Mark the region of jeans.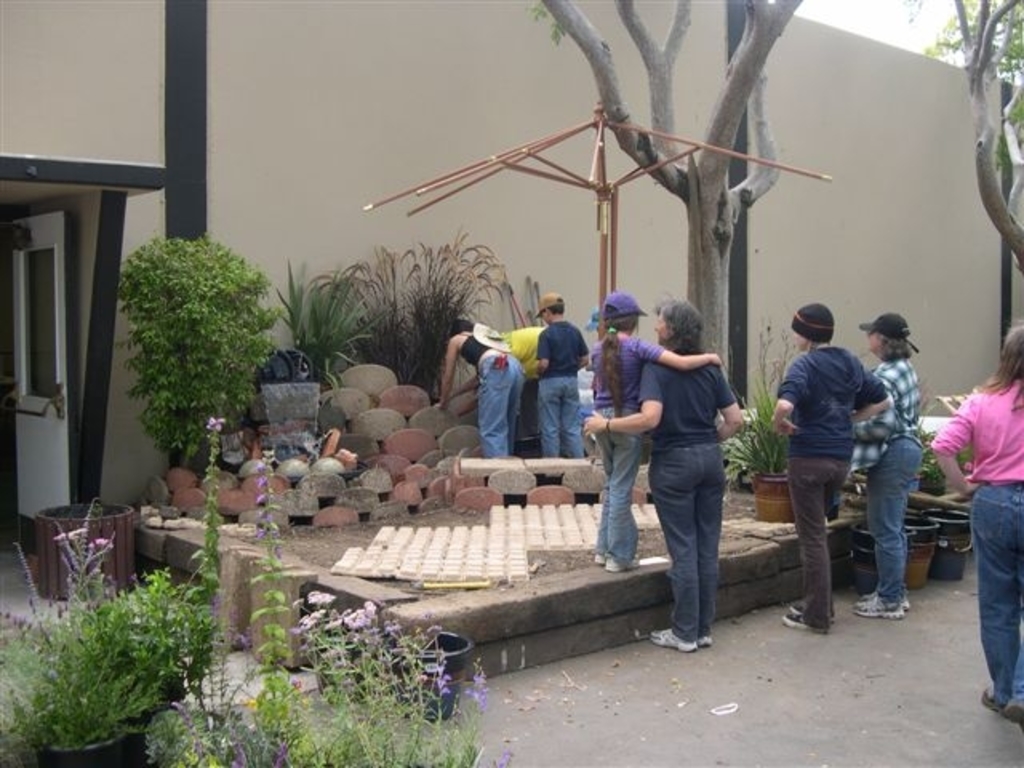
Region: [966,488,1022,699].
